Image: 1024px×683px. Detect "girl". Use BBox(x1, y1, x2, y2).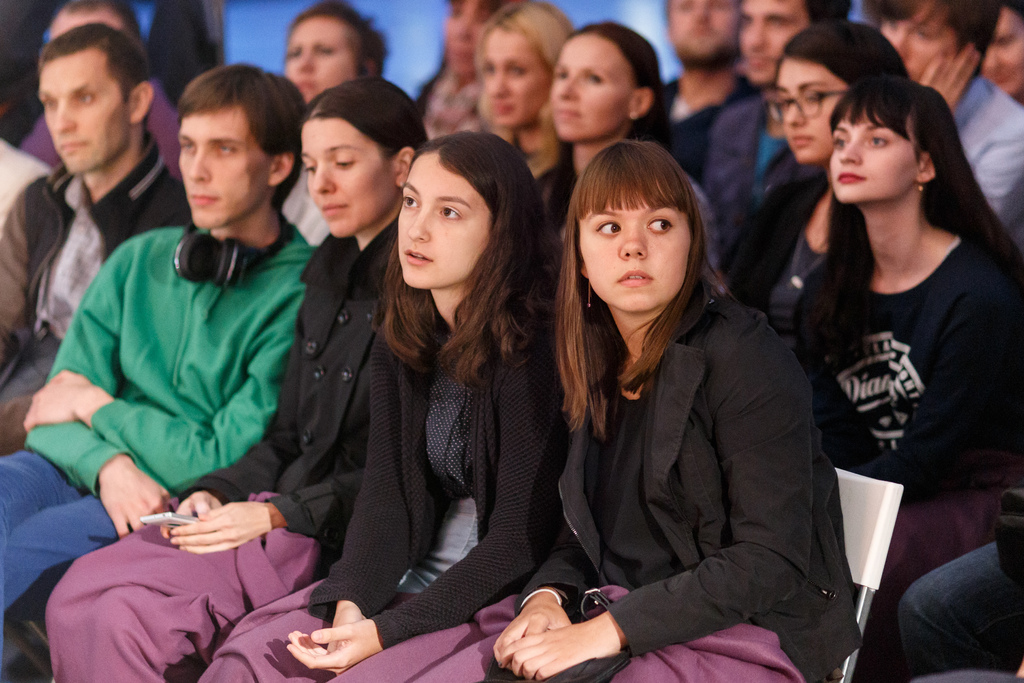
BBox(799, 72, 1023, 569).
